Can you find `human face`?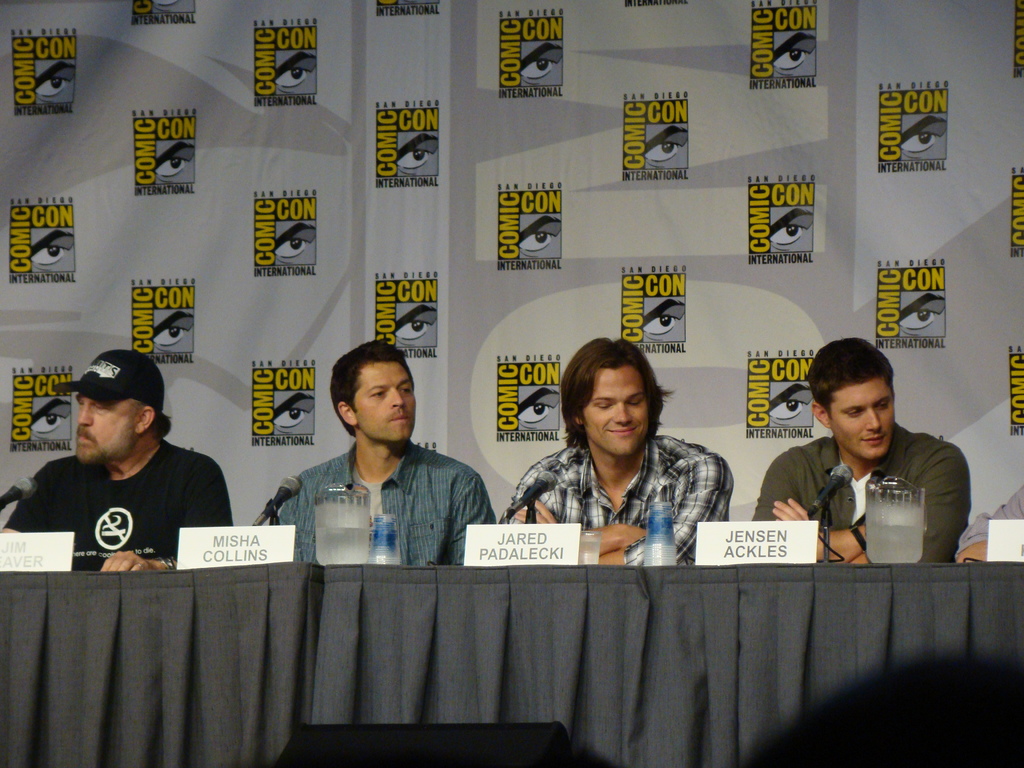
Yes, bounding box: 73 388 139 455.
